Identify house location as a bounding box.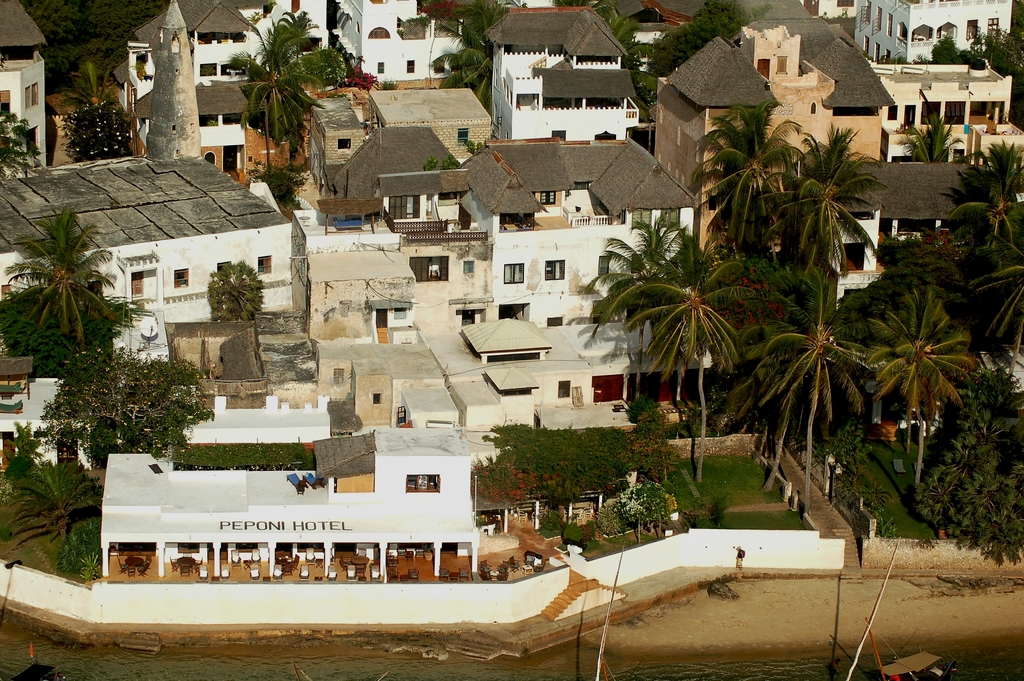
BBox(321, 99, 355, 166).
